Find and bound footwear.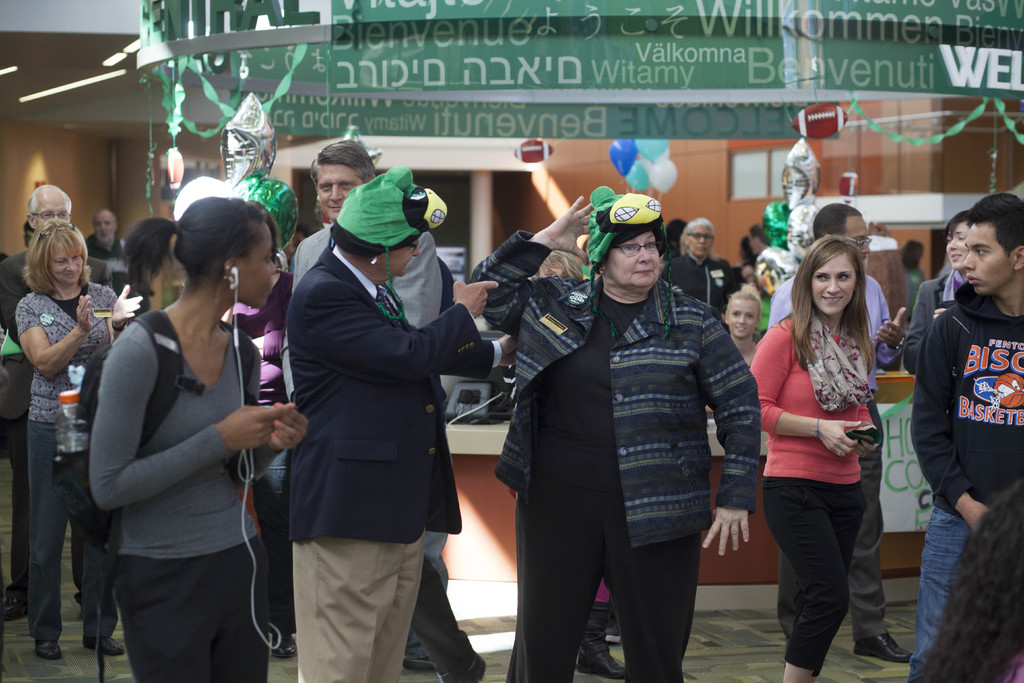
Bound: l=460, t=653, r=485, b=682.
